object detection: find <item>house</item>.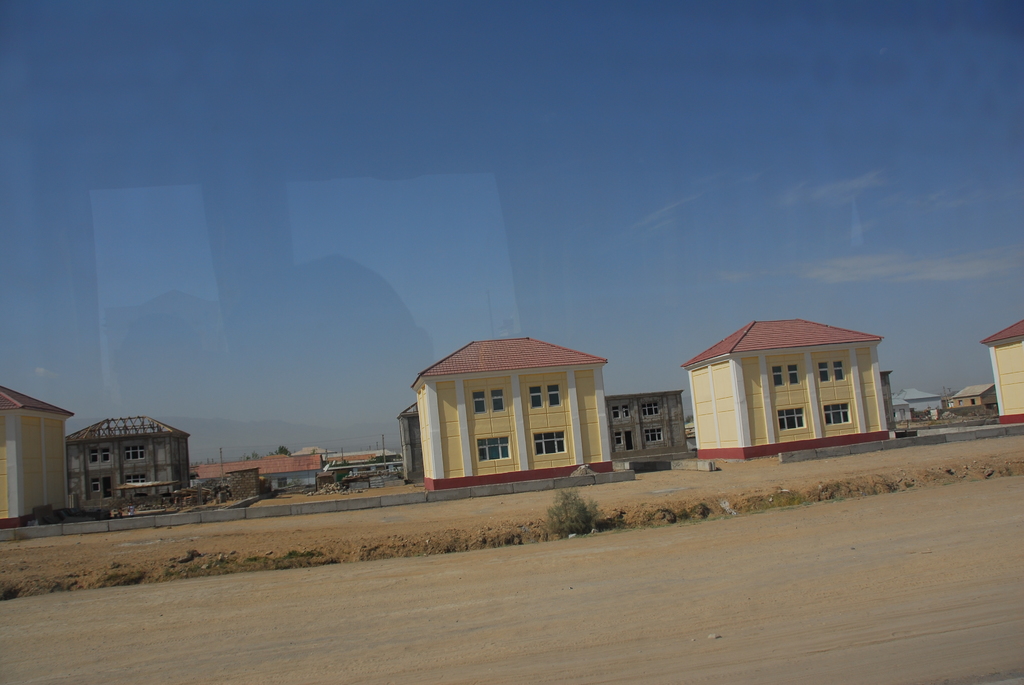
bbox=[0, 388, 76, 539].
